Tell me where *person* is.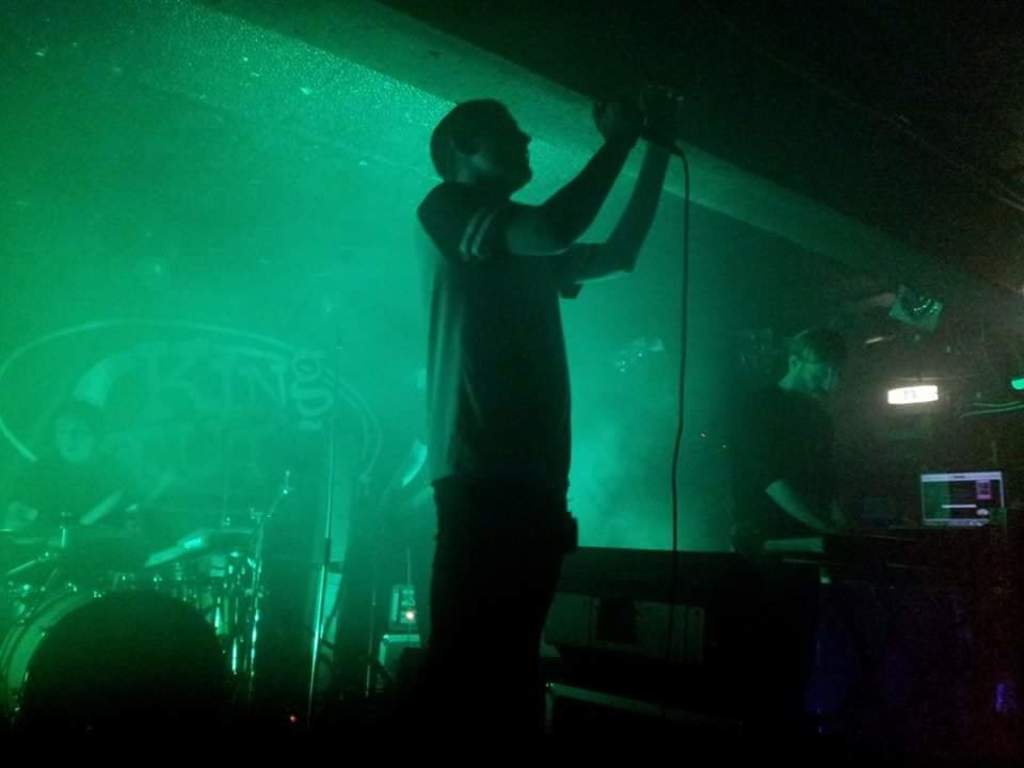
*person* is at {"x1": 393, "y1": 69, "x2": 662, "y2": 705}.
